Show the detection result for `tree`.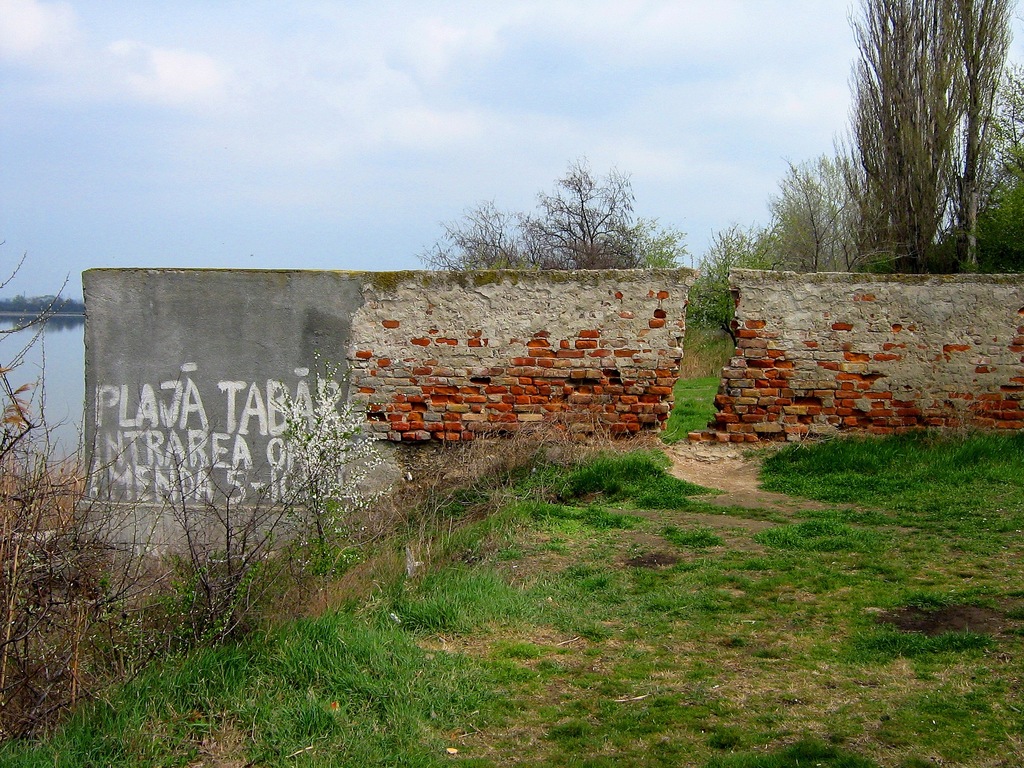
808:10:973:270.
